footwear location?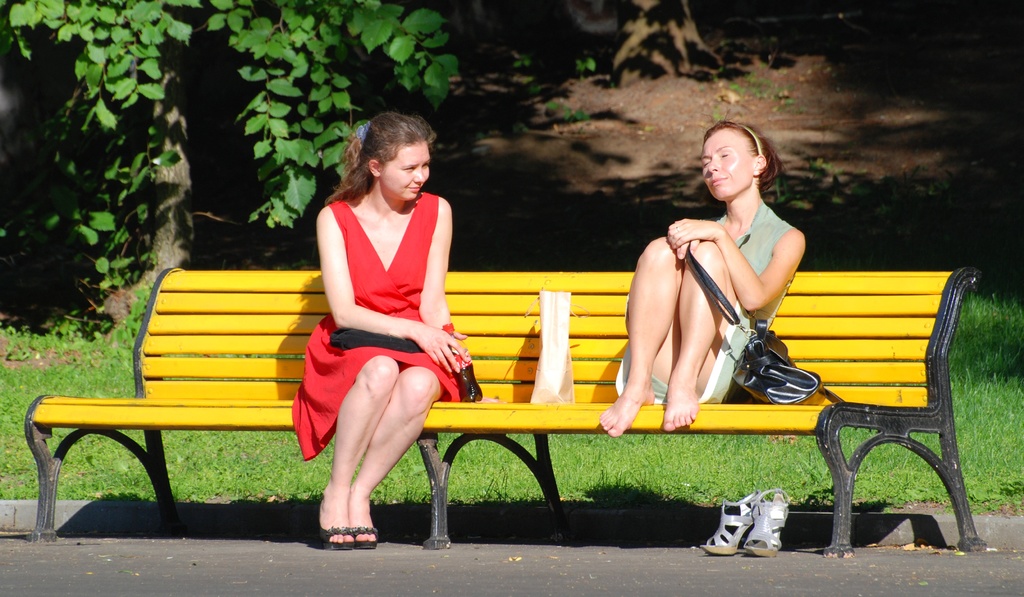
{"left": 701, "top": 488, "right": 764, "bottom": 555}
